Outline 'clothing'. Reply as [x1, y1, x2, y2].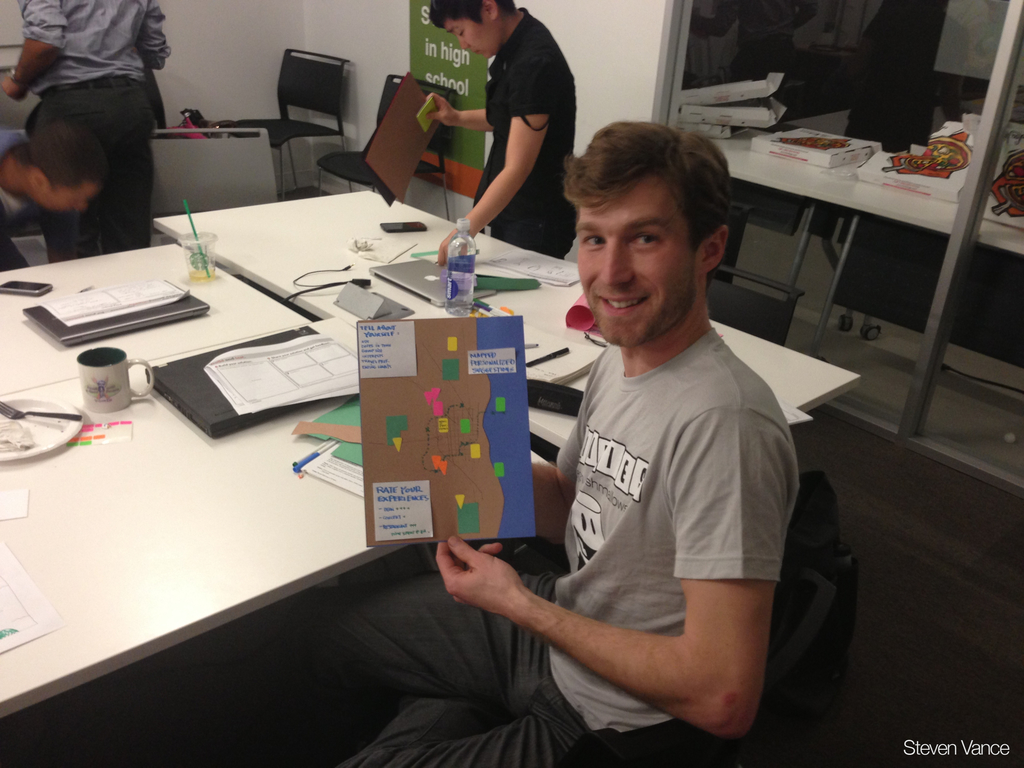
[472, 5, 575, 259].
